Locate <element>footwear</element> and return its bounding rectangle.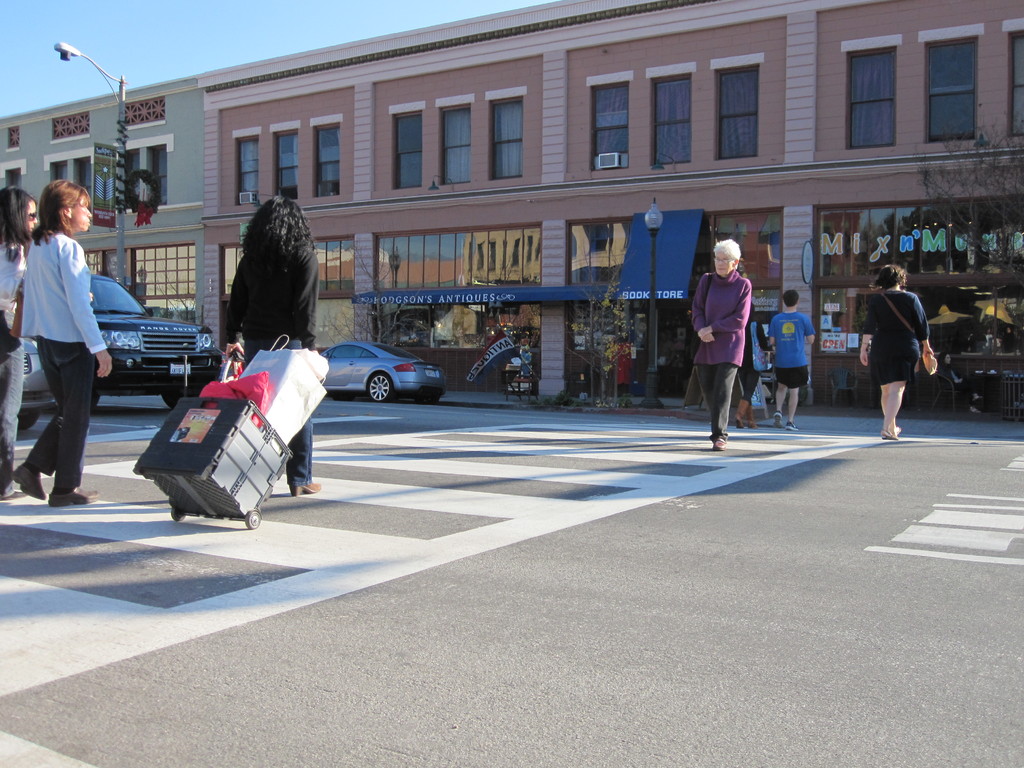
Rect(292, 484, 321, 496).
